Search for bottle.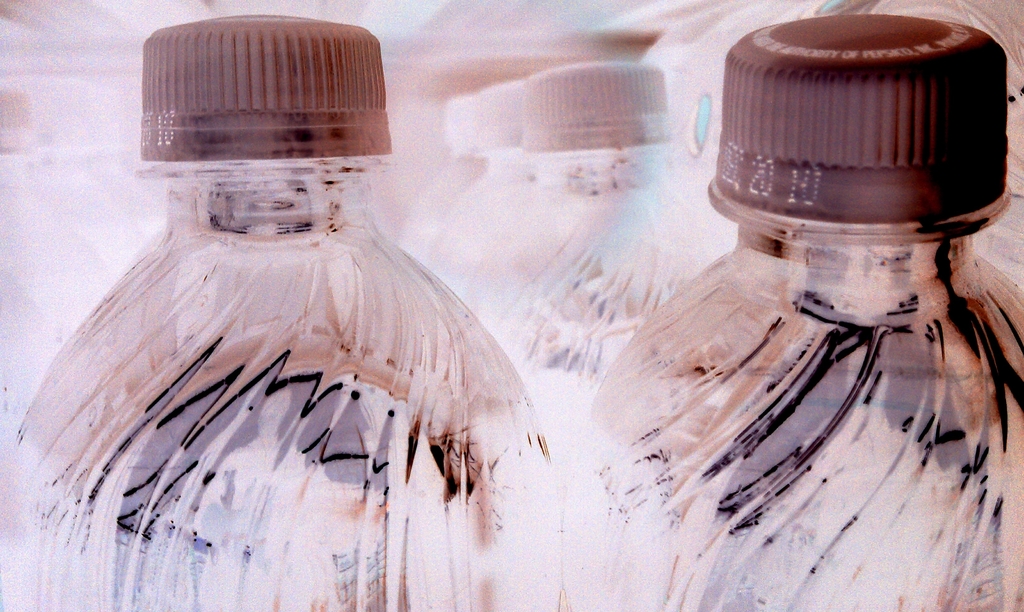
Found at pyautogui.locateOnScreen(422, 80, 532, 293).
